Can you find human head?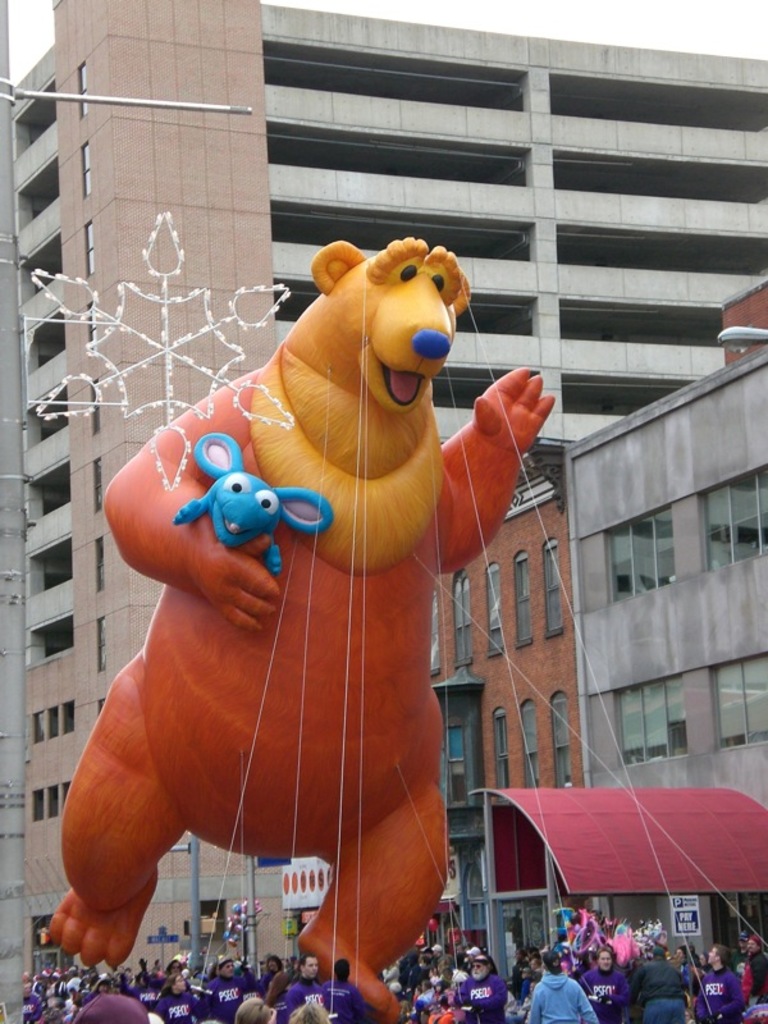
Yes, bounding box: 599, 947, 616, 973.
